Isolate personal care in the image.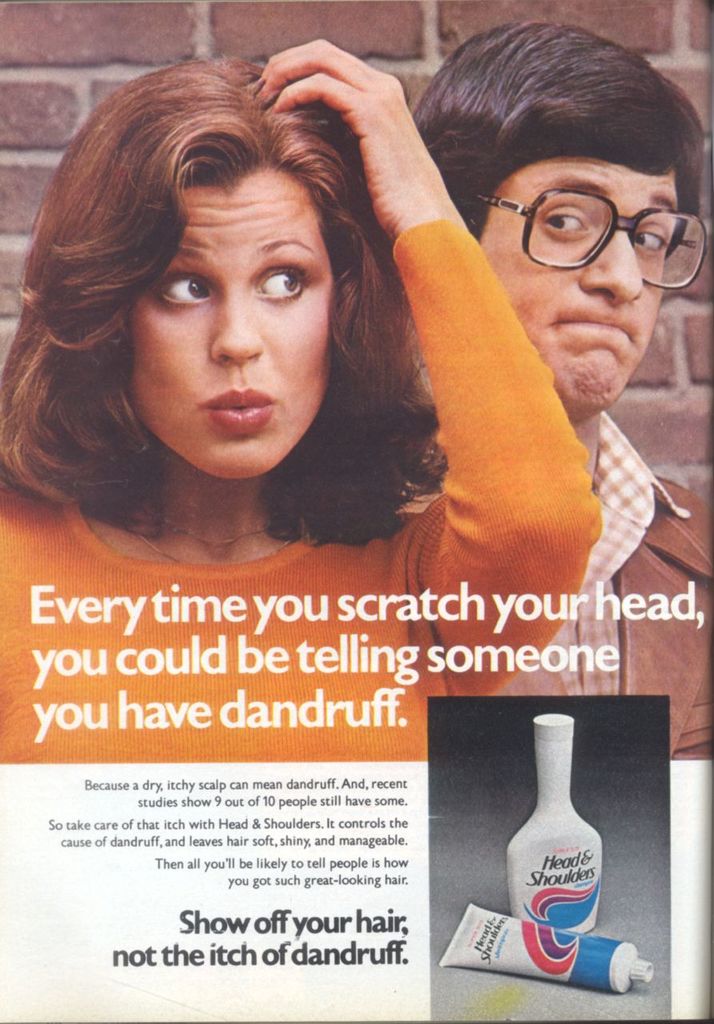
Isolated region: {"x1": 514, "y1": 709, "x2": 606, "y2": 931}.
